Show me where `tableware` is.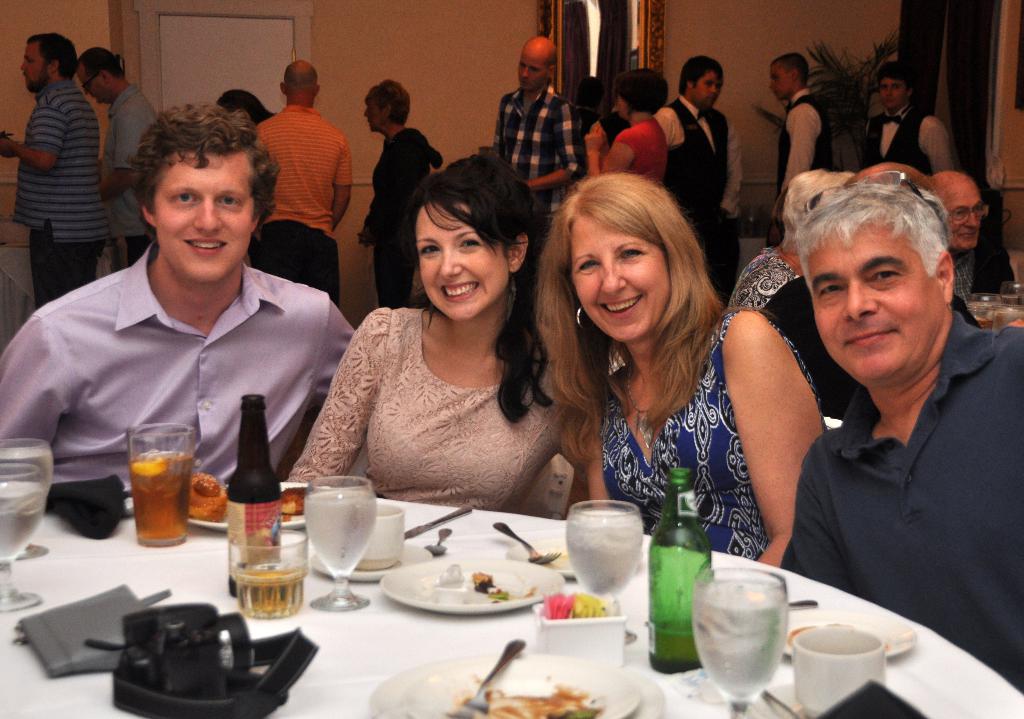
`tableware` is at [left=495, top=514, right=560, bottom=565].
